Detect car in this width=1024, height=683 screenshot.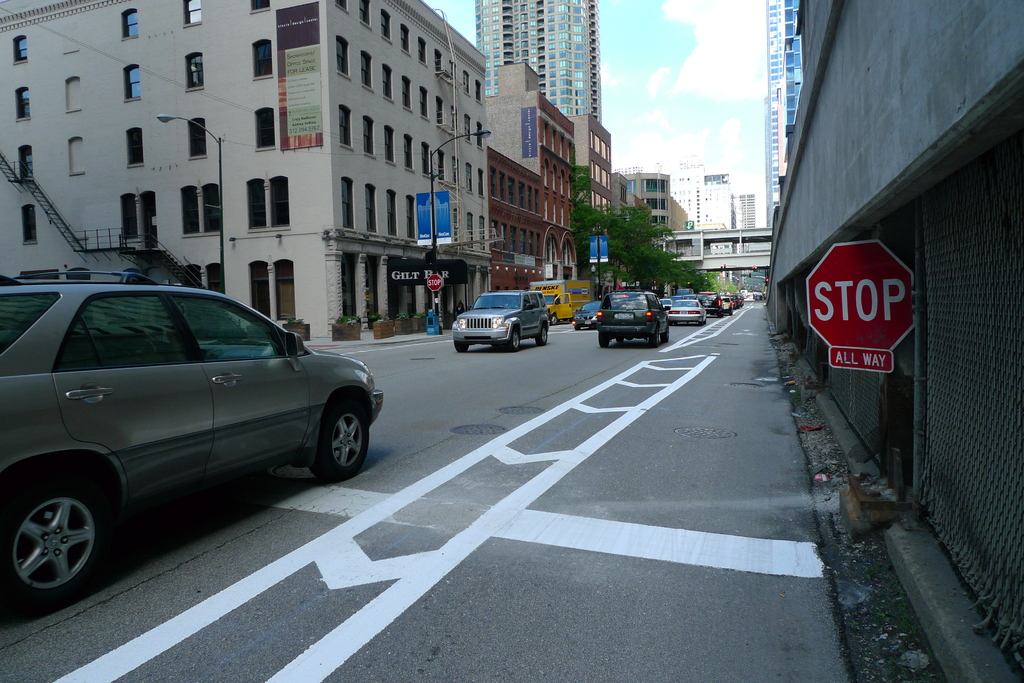
Detection: (452, 280, 548, 344).
